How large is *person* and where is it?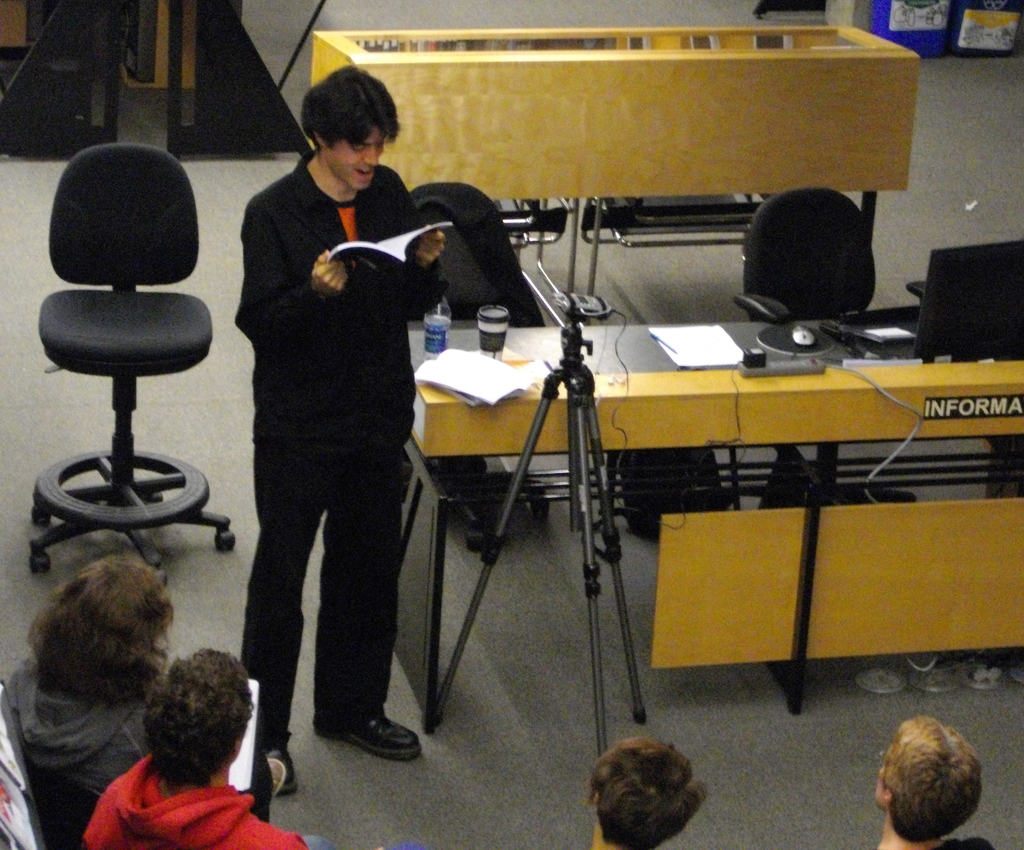
Bounding box: detection(0, 553, 291, 849).
